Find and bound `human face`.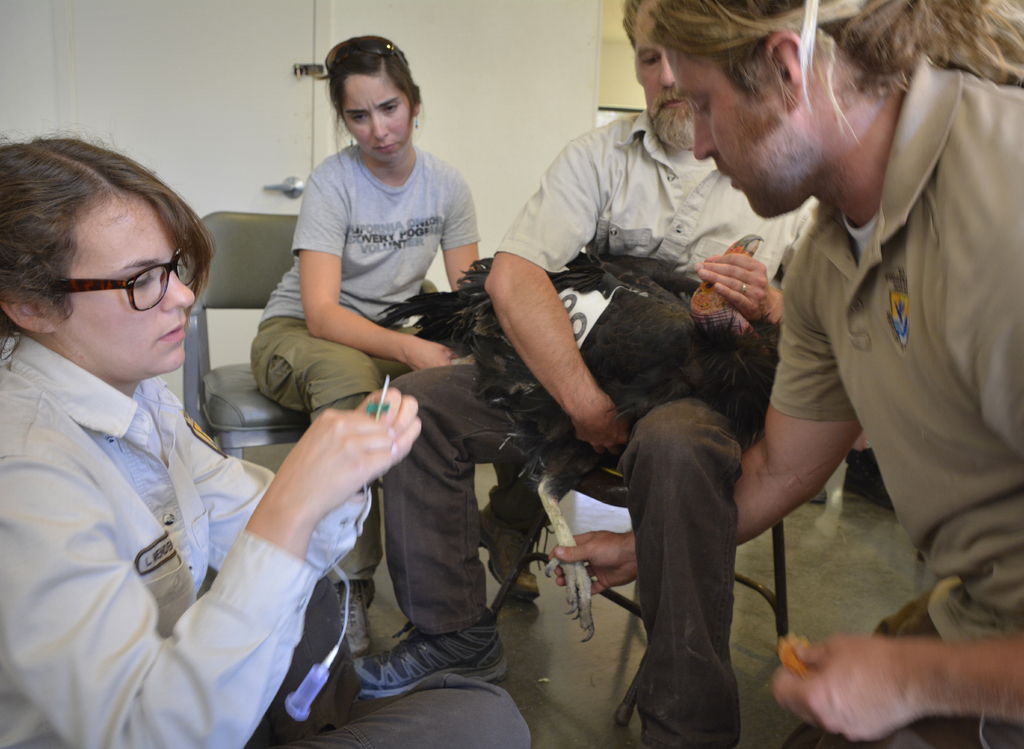
Bound: 671 45 776 209.
